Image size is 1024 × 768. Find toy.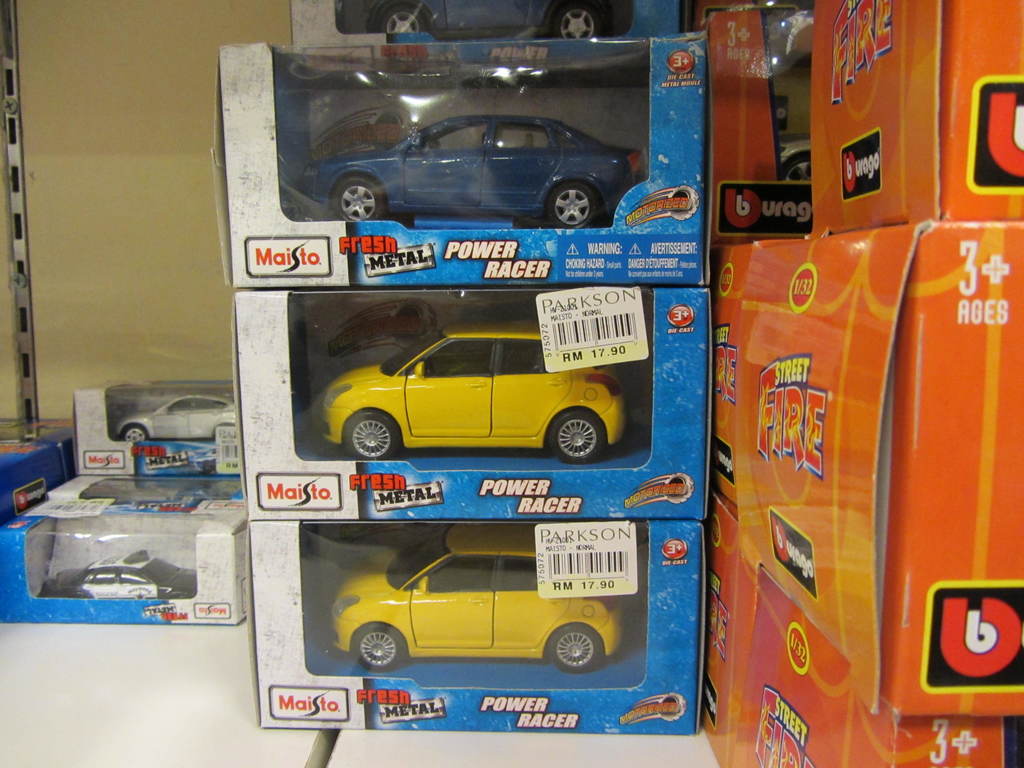
{"x1": 312, "y1": 109, "x2": 638, "y2": 233}.
